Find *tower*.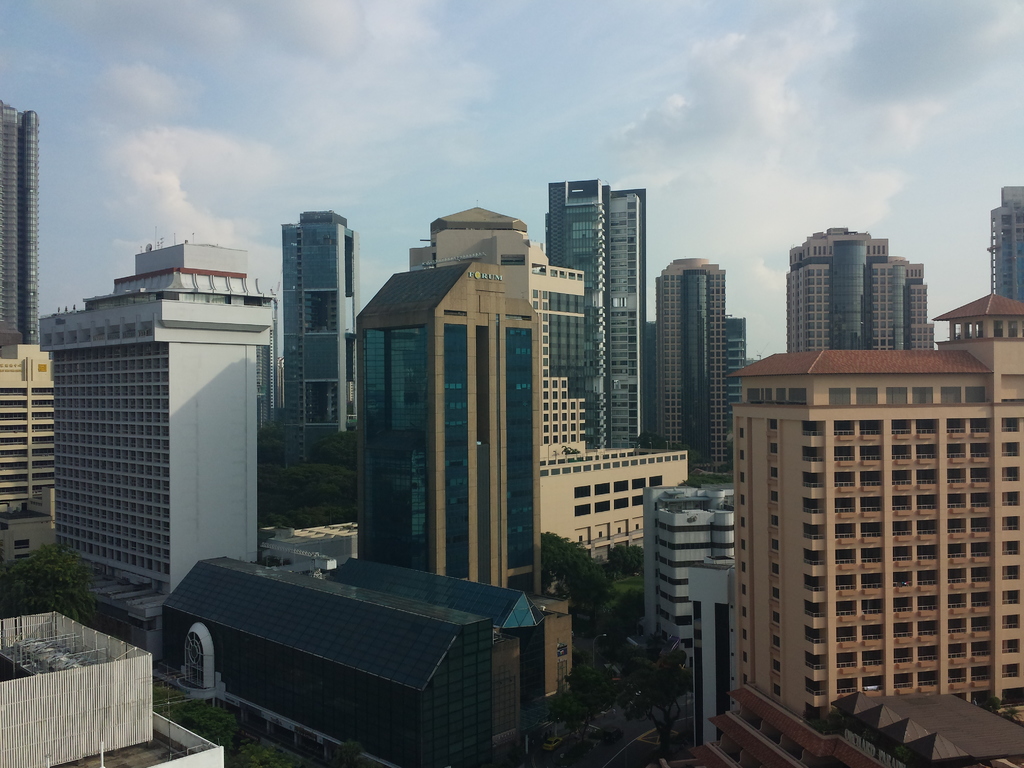
detection(546, 178, 652, 465).
